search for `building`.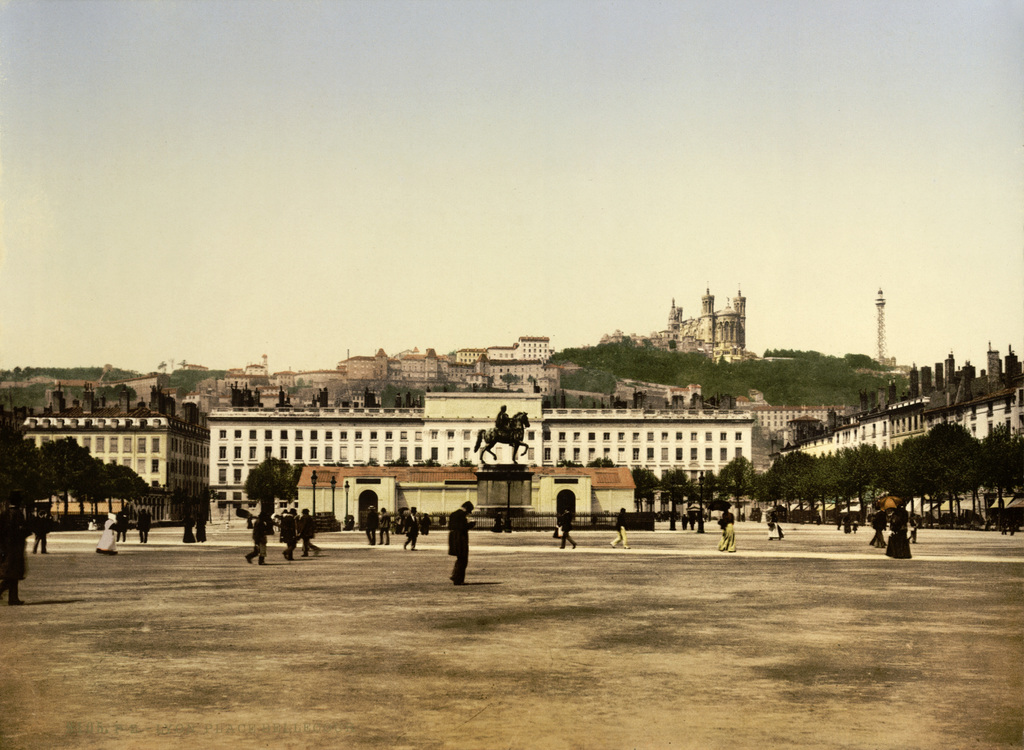
Found at <bbox>0, 345, 1023, 525</bbox>.
